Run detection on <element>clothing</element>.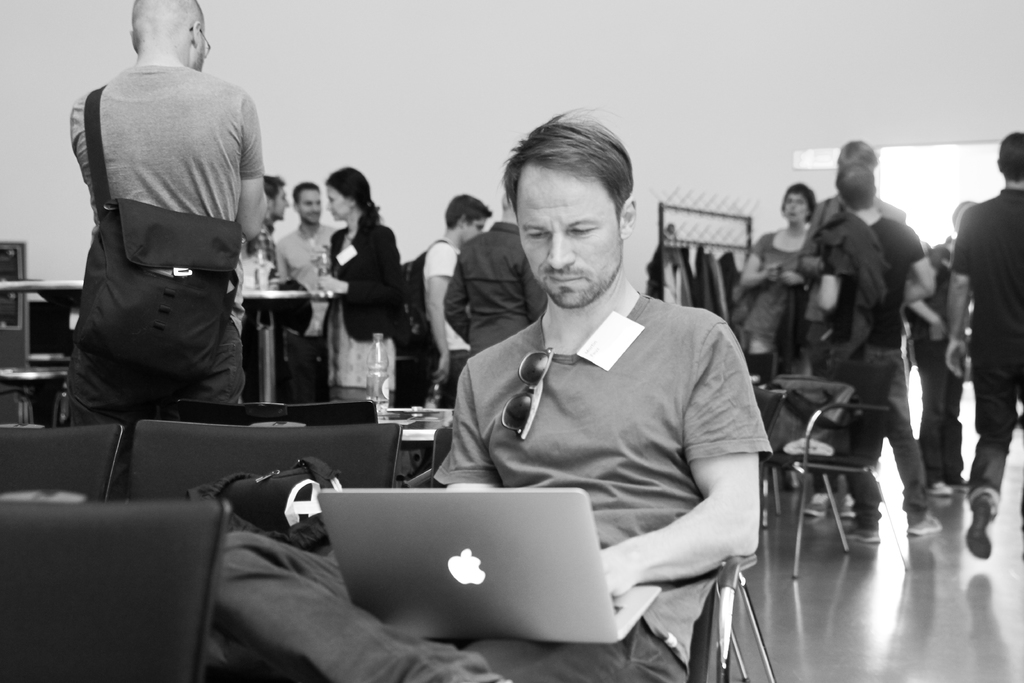
Result: (left=436, top=218, right=536, bottom=348).
